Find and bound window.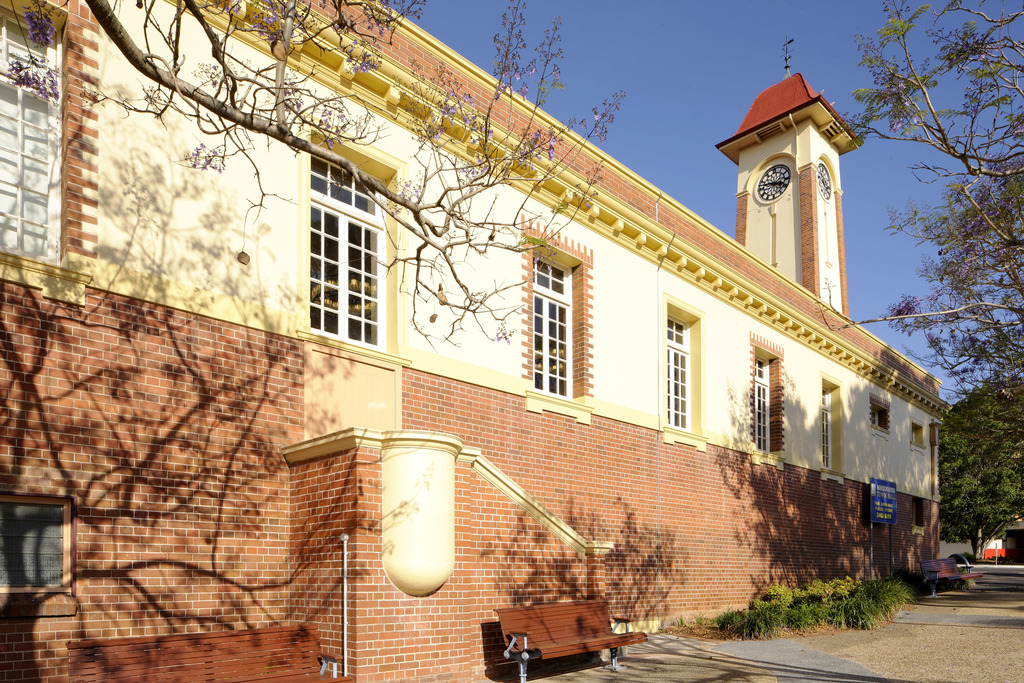
Bound: bbox(664, 290, 701, 450).
